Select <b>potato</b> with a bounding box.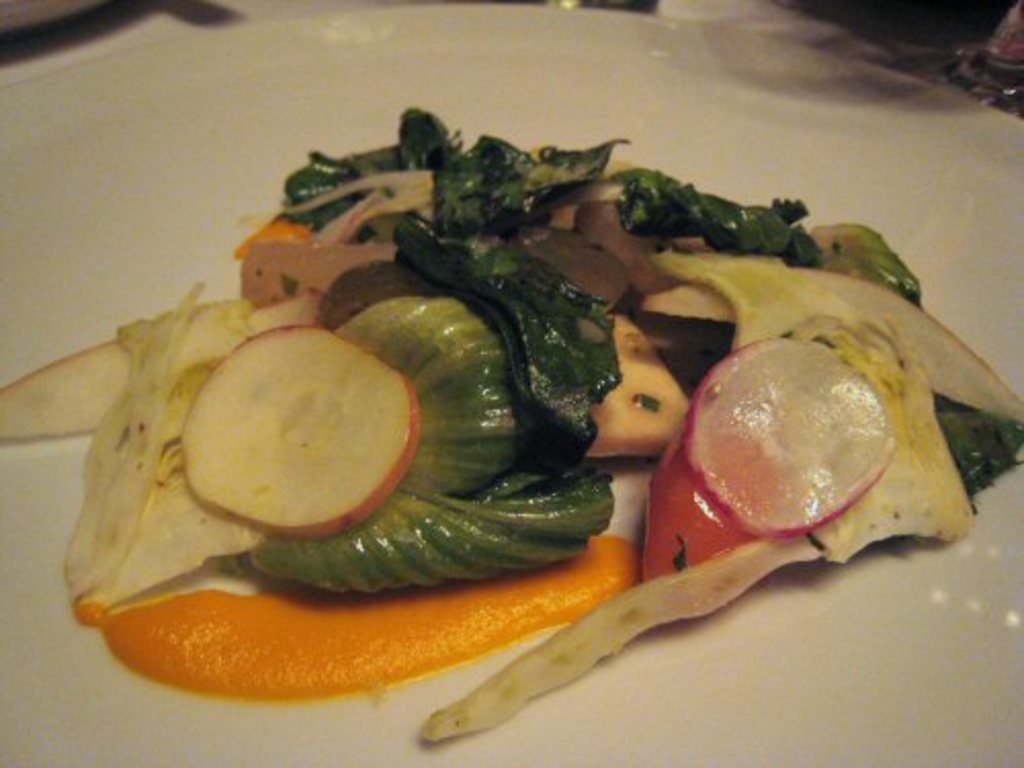
crop(182, 322, 424, 543).
